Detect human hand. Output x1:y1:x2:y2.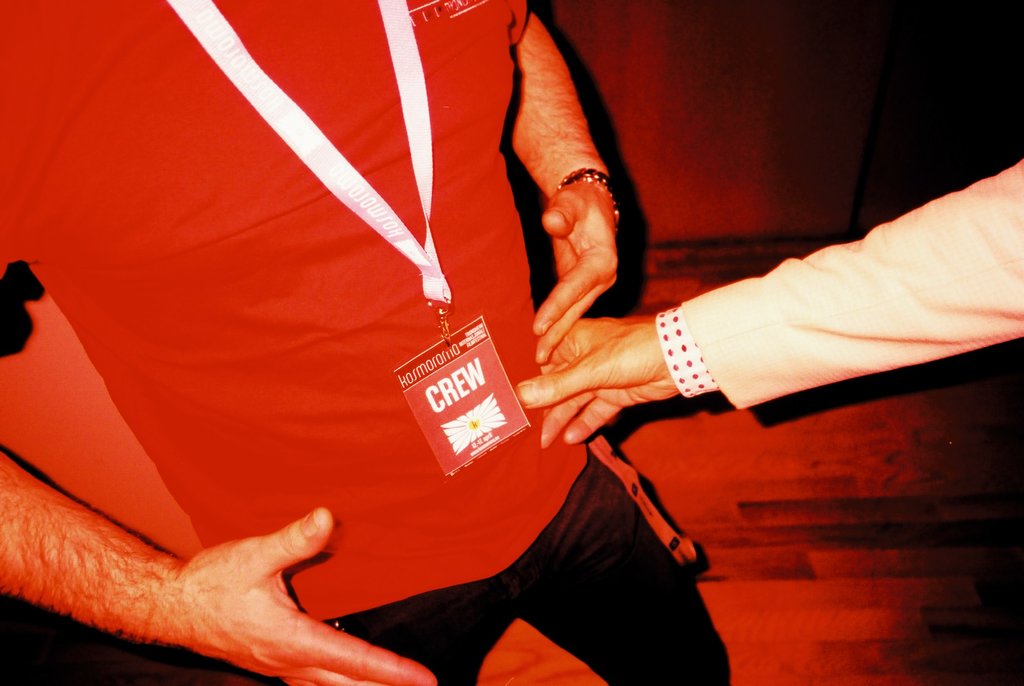
527:176:621:366.
